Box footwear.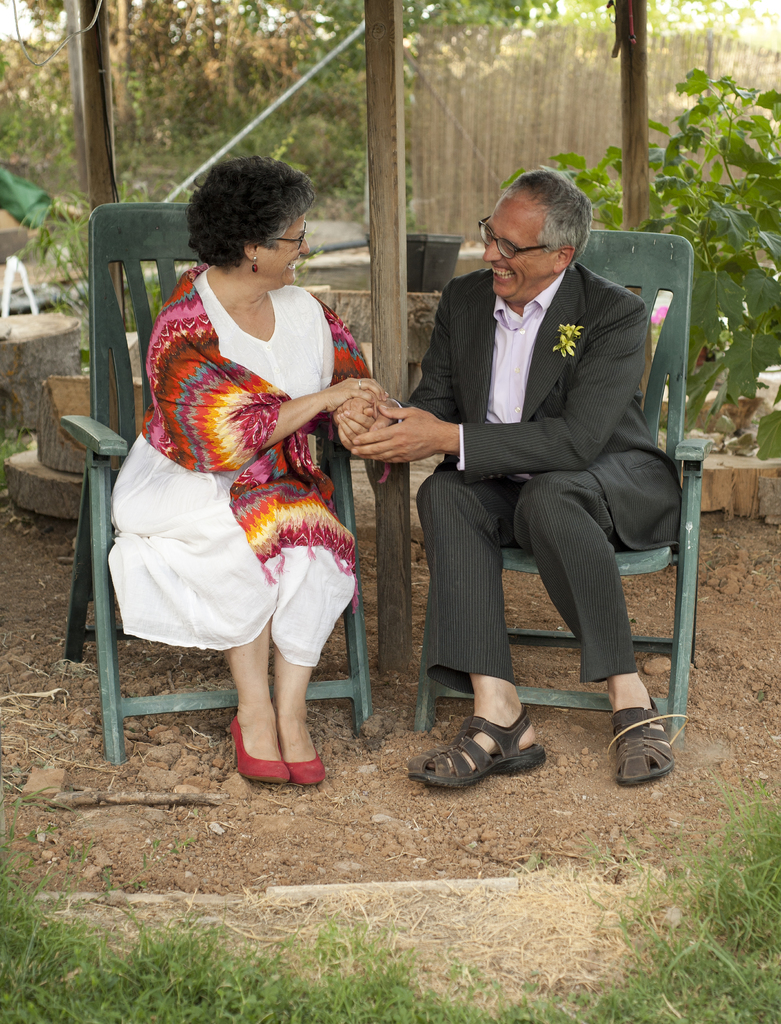
{"x1": 286, "y1": 717, "x2": 334, "y2": 785}.
